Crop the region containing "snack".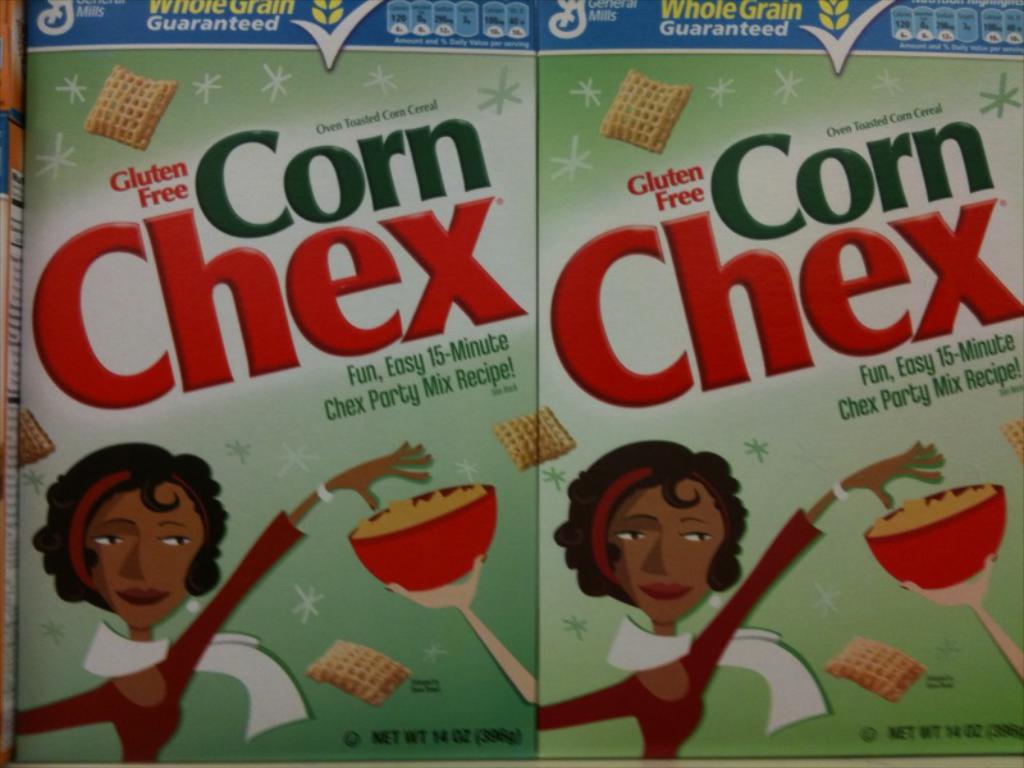
Crop region: (1007,424,1023,472).
